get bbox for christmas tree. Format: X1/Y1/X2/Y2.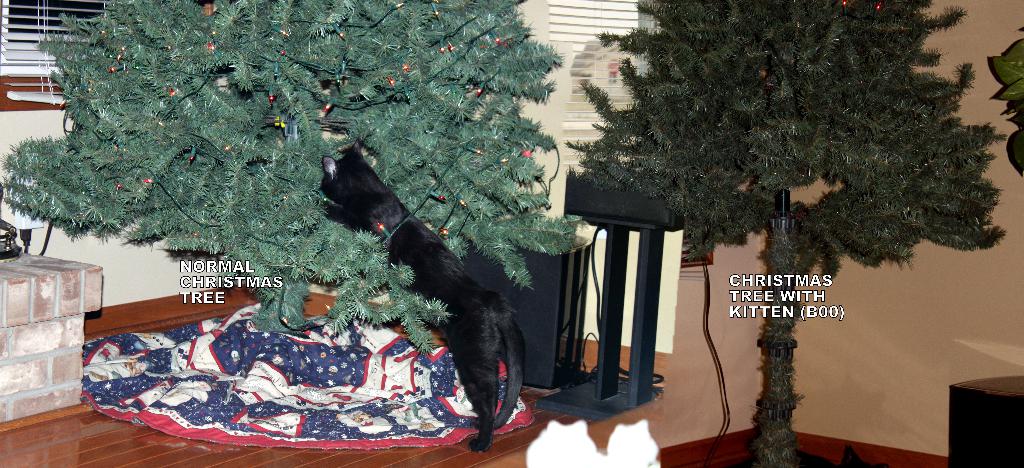
561/0/1005/290.
